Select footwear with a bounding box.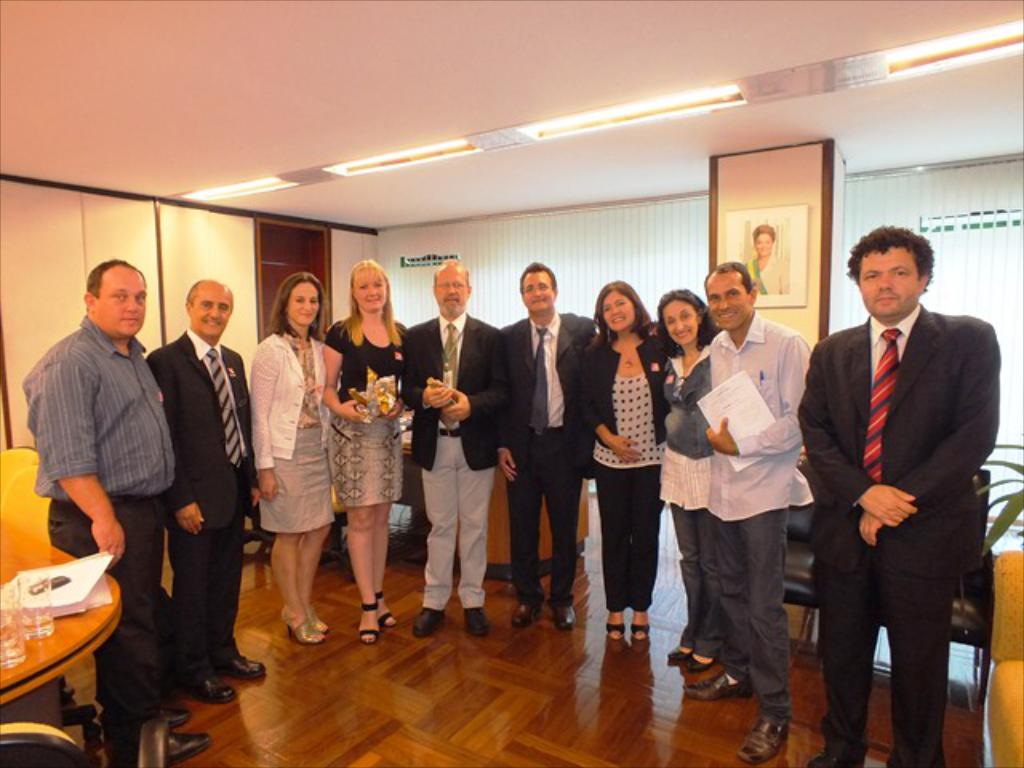
box(461, 605, 488, 642).
